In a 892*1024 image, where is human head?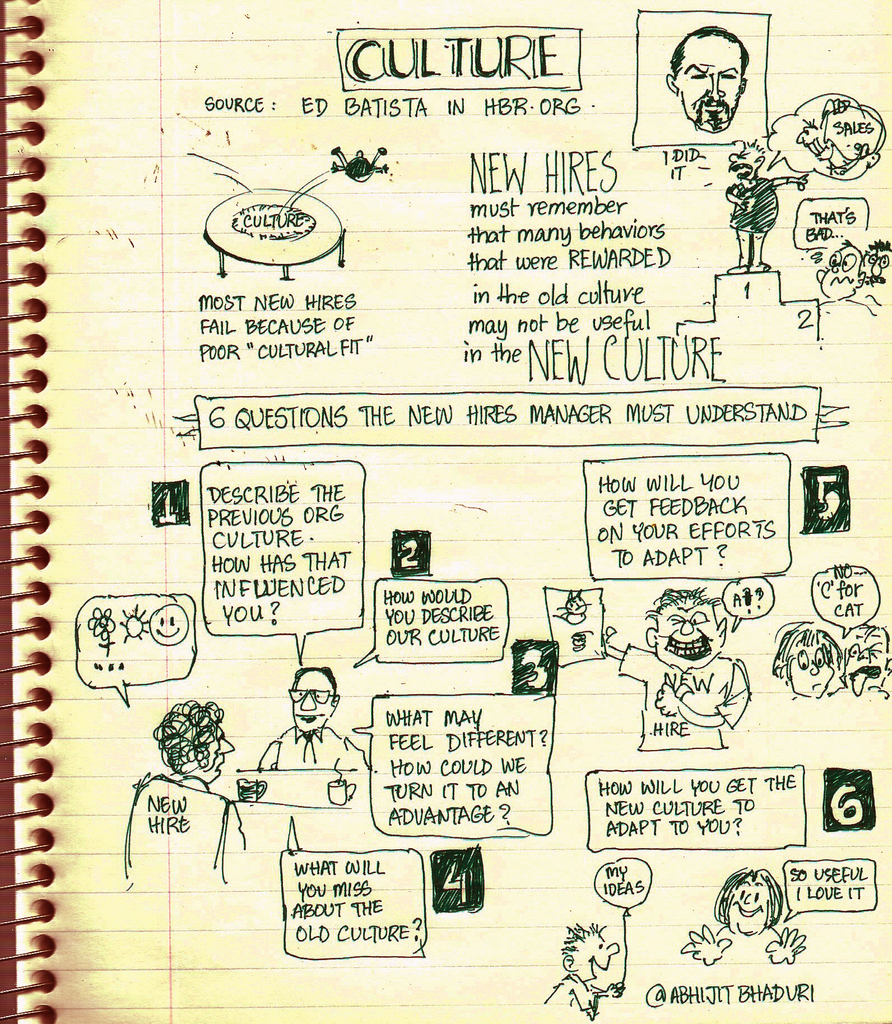
box=[809, 240, 855, 298].
